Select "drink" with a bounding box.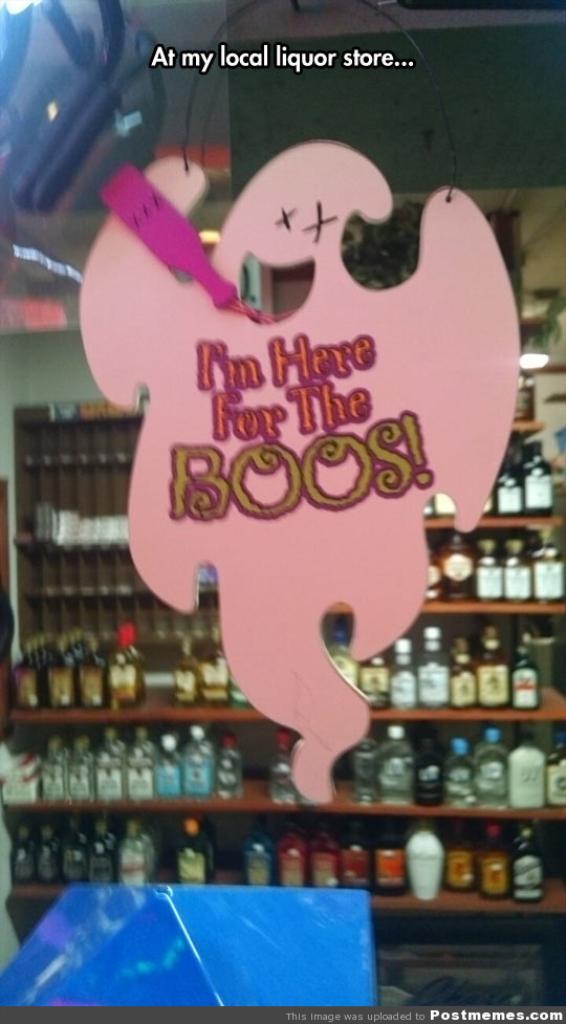
select_region(513, 644, 536, 705).
